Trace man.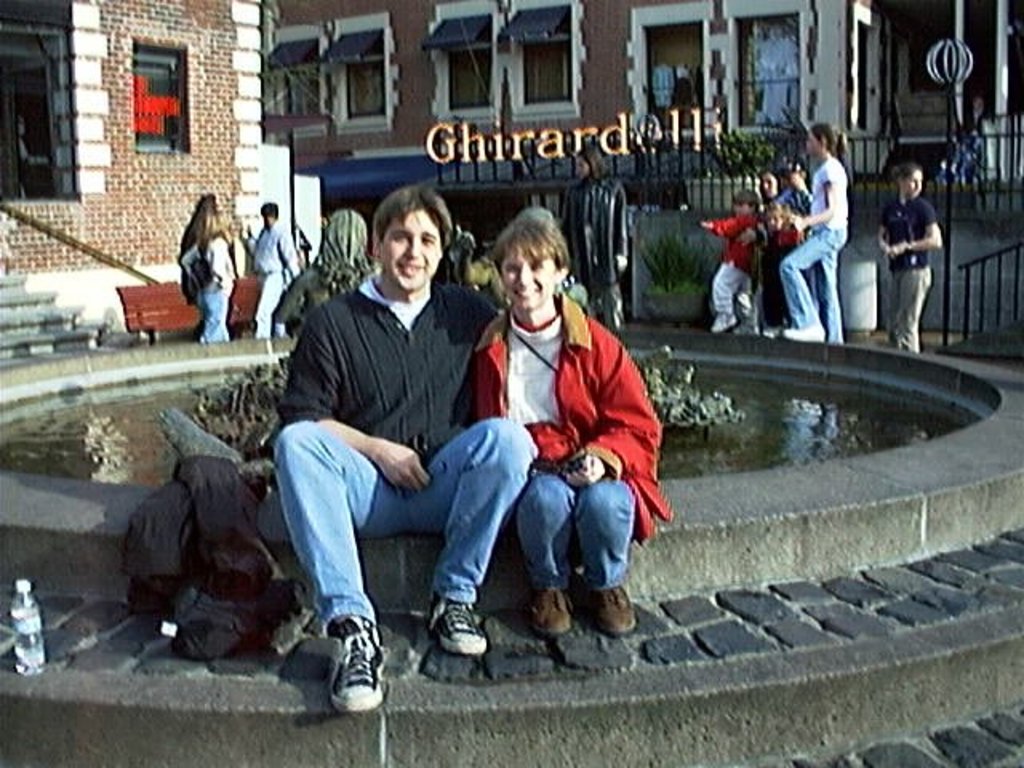
Traced to (254,197,312,331).
